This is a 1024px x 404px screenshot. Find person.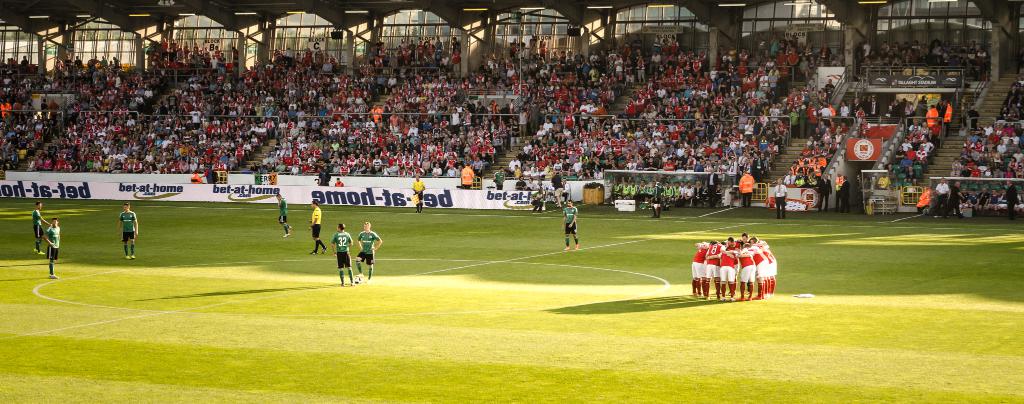
Bounding box: (355,221,383,284).
